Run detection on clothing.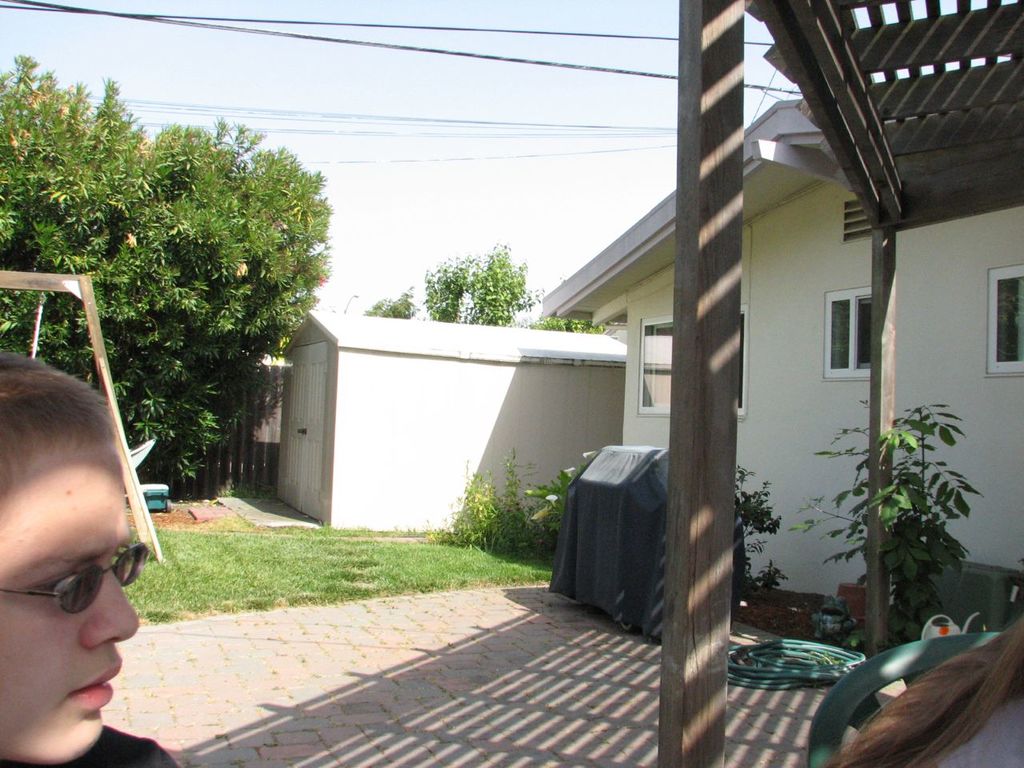
Result: bbox=[0, 720, 189, 767].
